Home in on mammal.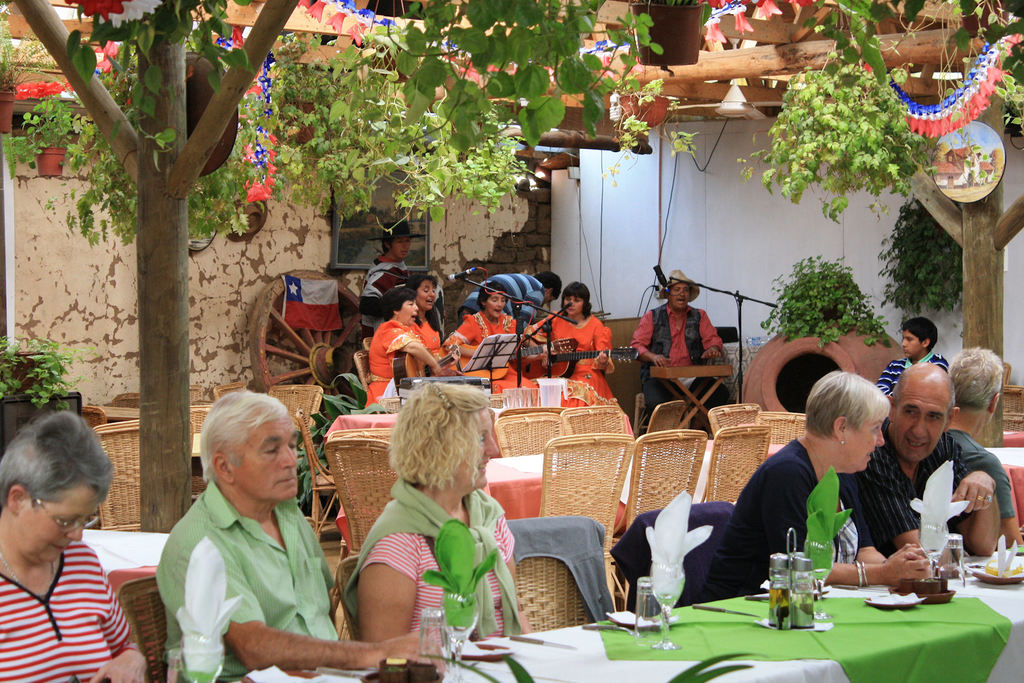
Homed in at bbox=[0, 413, 152, 682].
